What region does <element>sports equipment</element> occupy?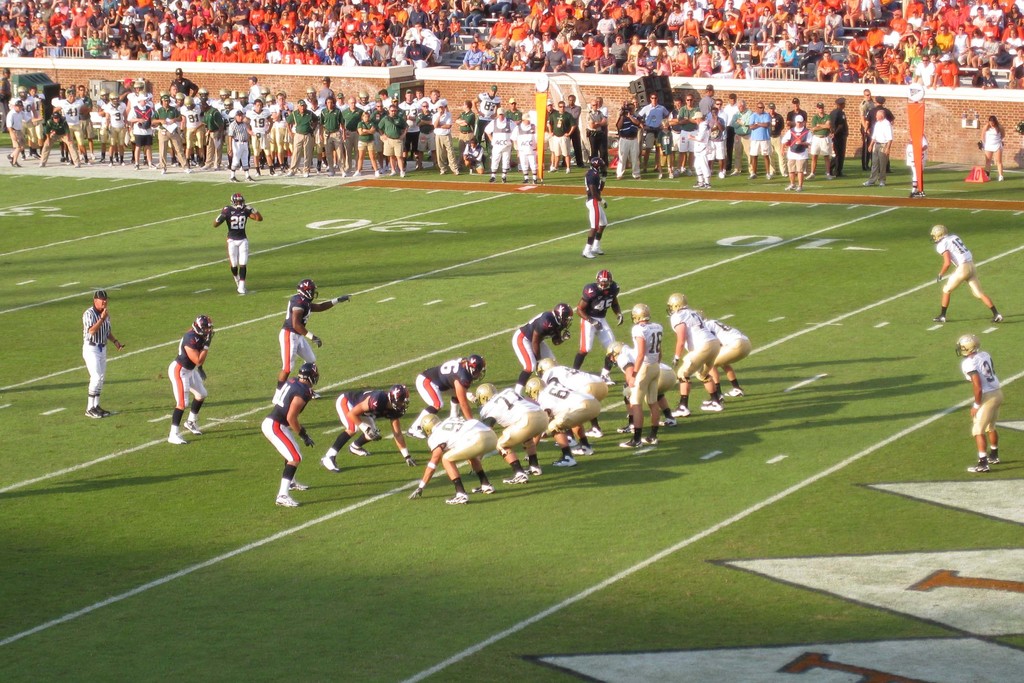
bbox(419, 413, 441, 438).
